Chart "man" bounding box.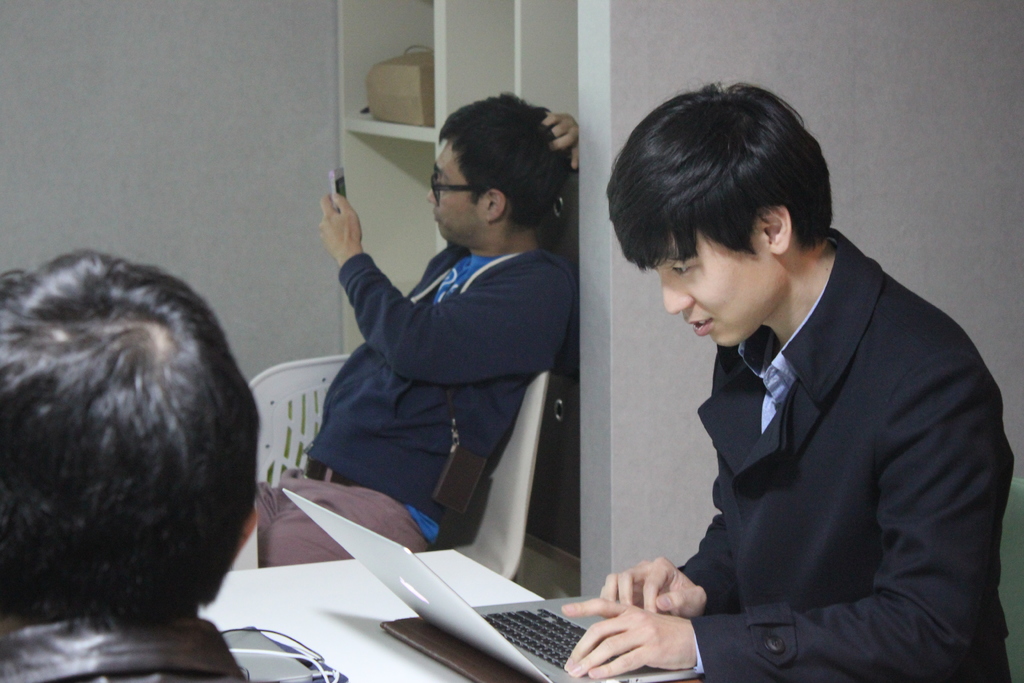
Charted: <box>250,86,582,572</box>.
